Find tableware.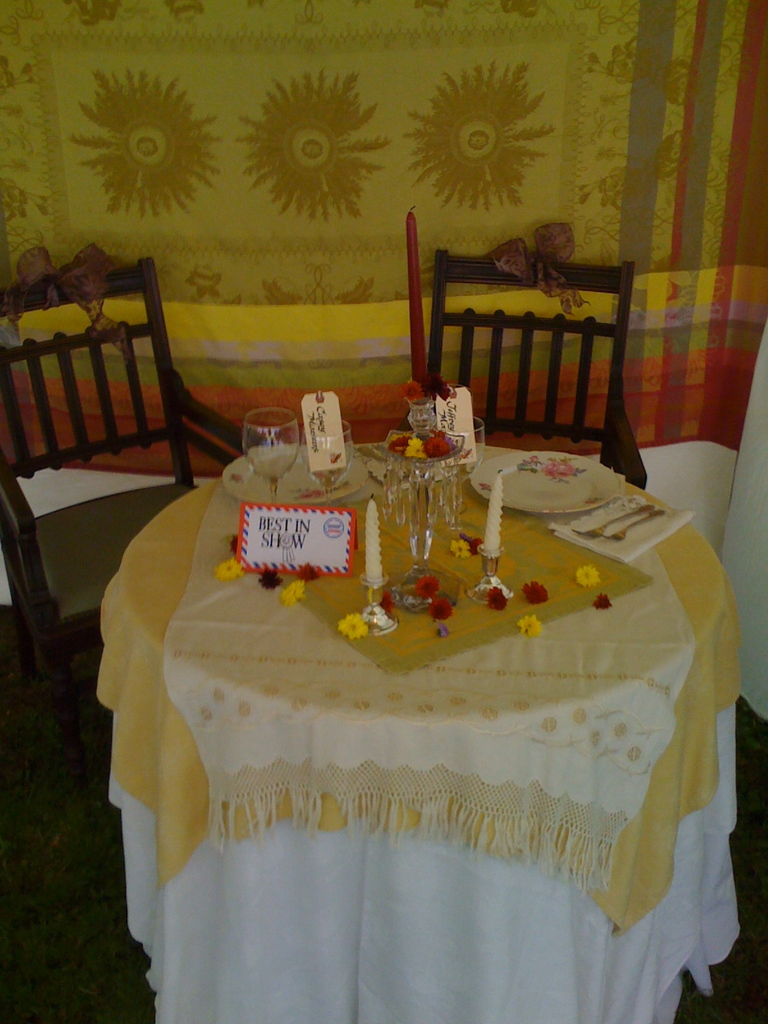
{"x1": 470, "y1": 451, "x2": 619, "y2": 512}.
